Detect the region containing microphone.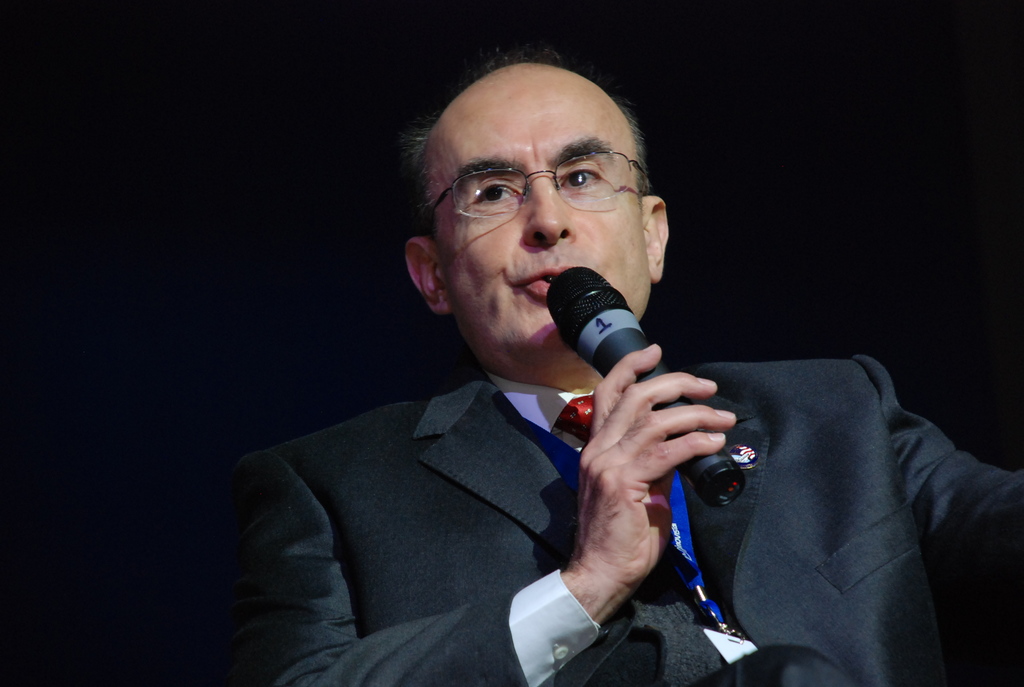
<bbox>542, 266, 743, 509</bbox>.
